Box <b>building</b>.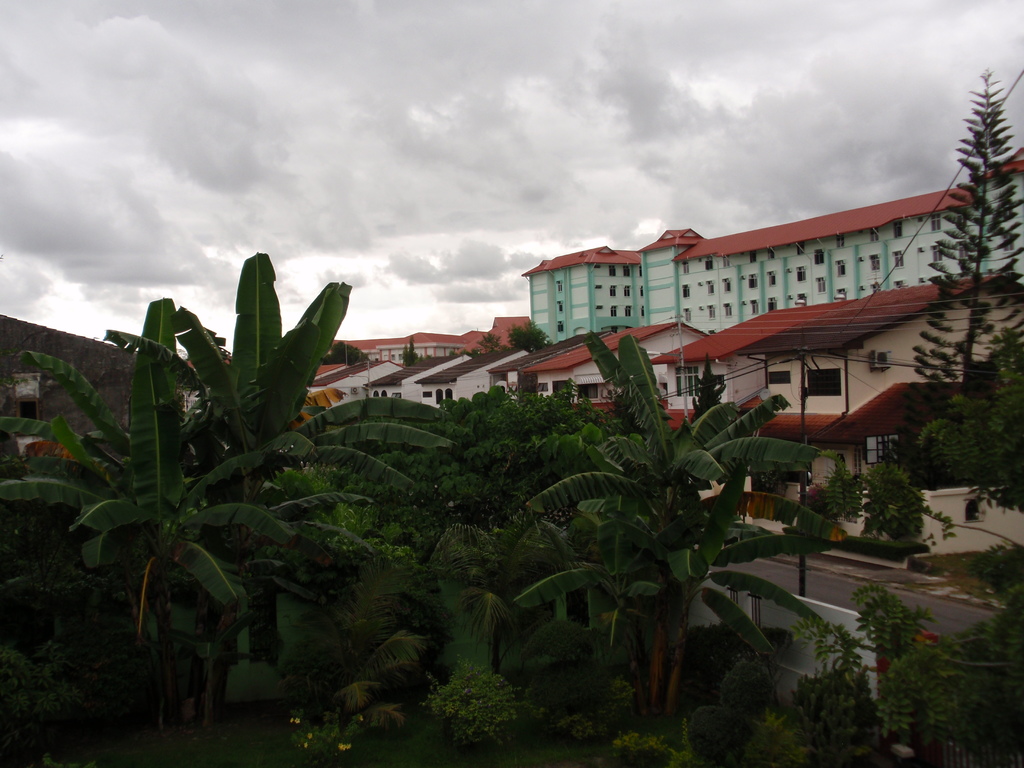
(left=531, top=323, right=714, bottom=425).
